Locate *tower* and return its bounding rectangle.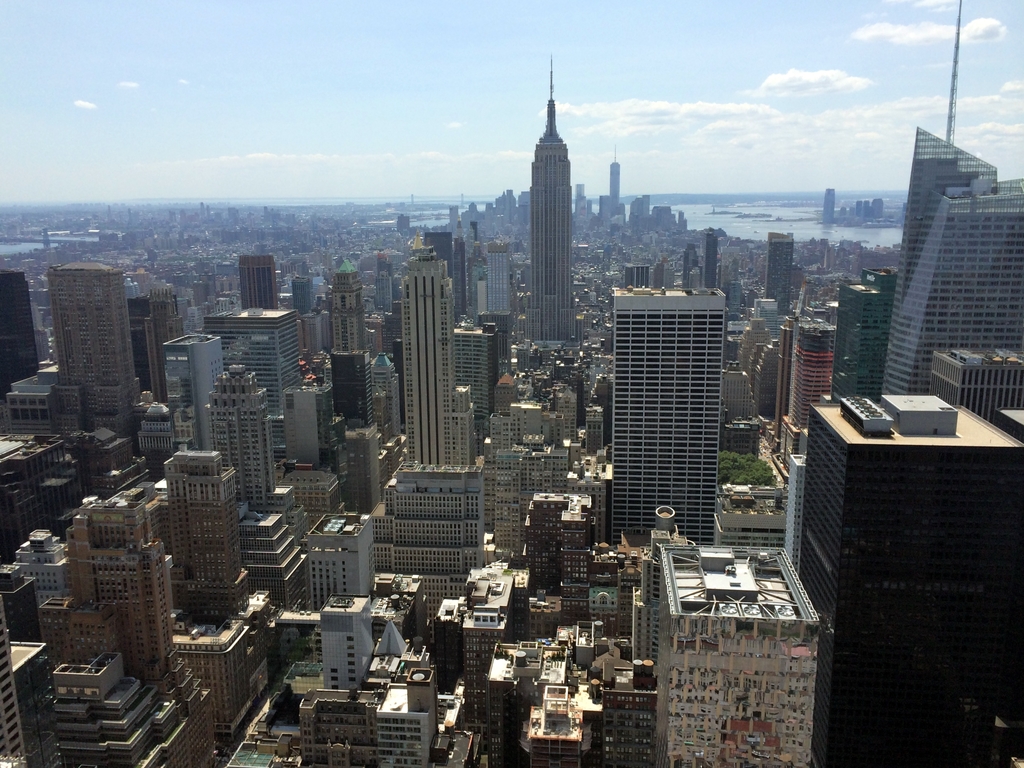
bbox(0, 593, 27, 767).
